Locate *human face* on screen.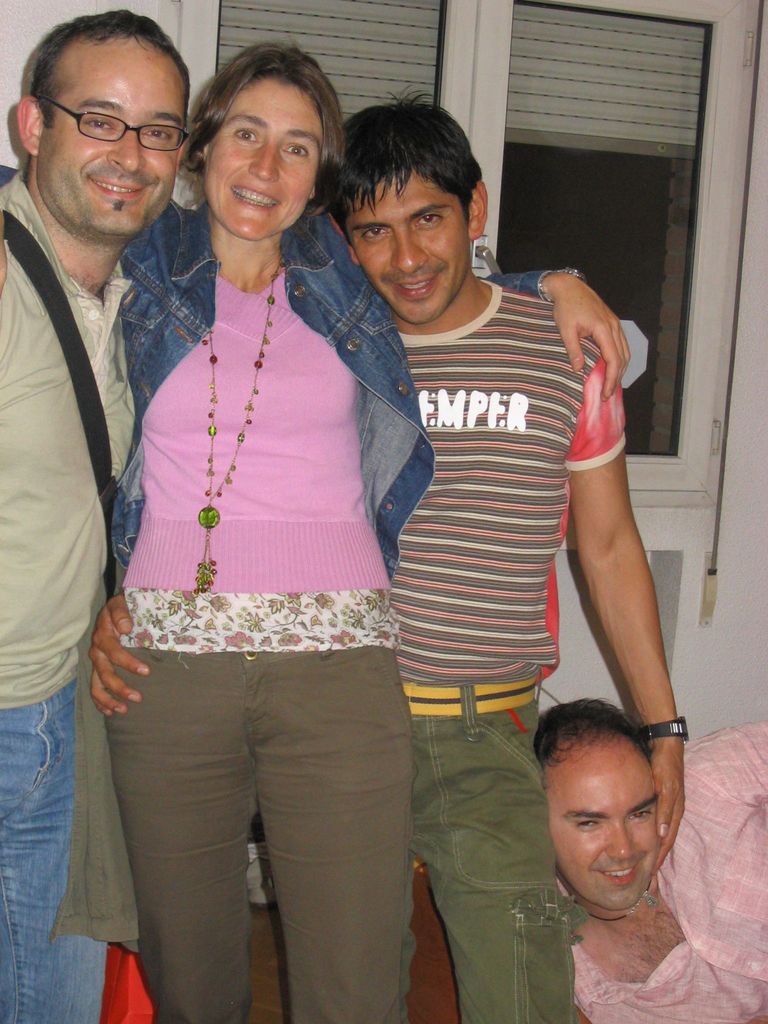
On screen at 547, 741, 662, 913.
